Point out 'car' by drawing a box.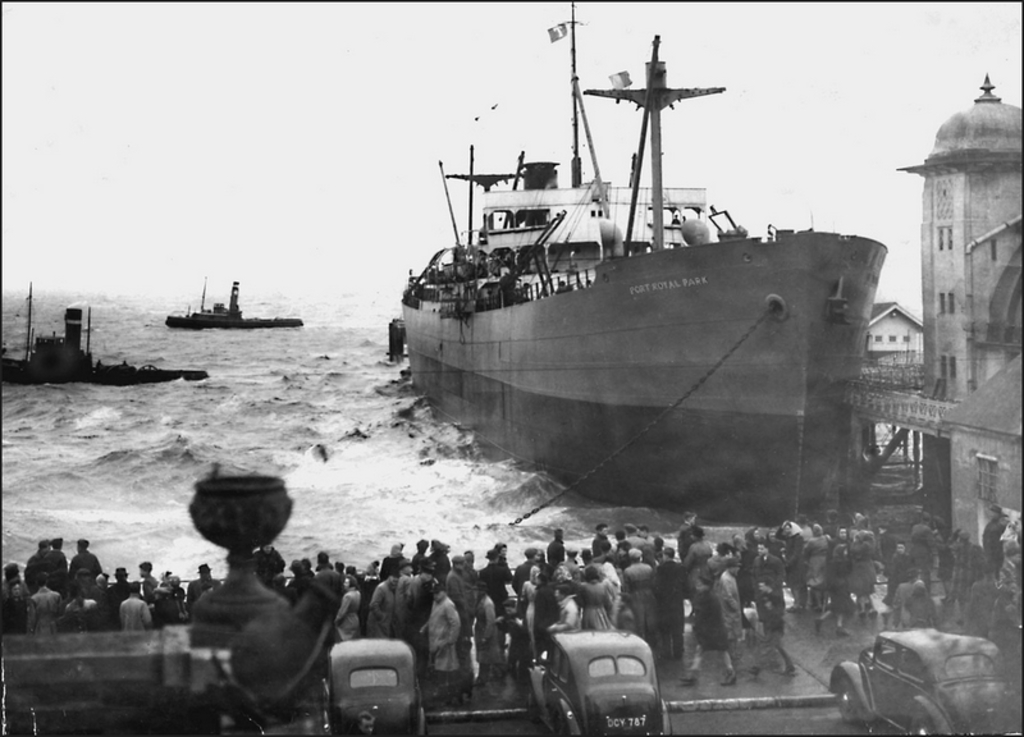
[x1=818, y1=626, x2=1021, y2=736].
